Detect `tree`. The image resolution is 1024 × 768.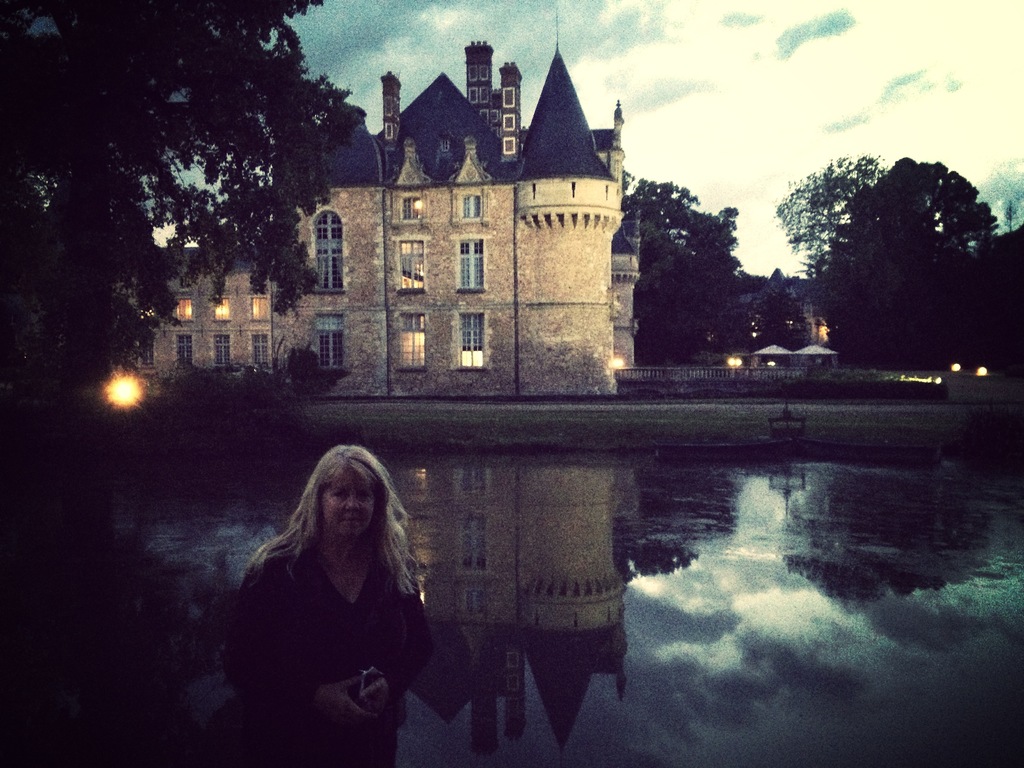
<region>0, 0, 374, 427</region>.
